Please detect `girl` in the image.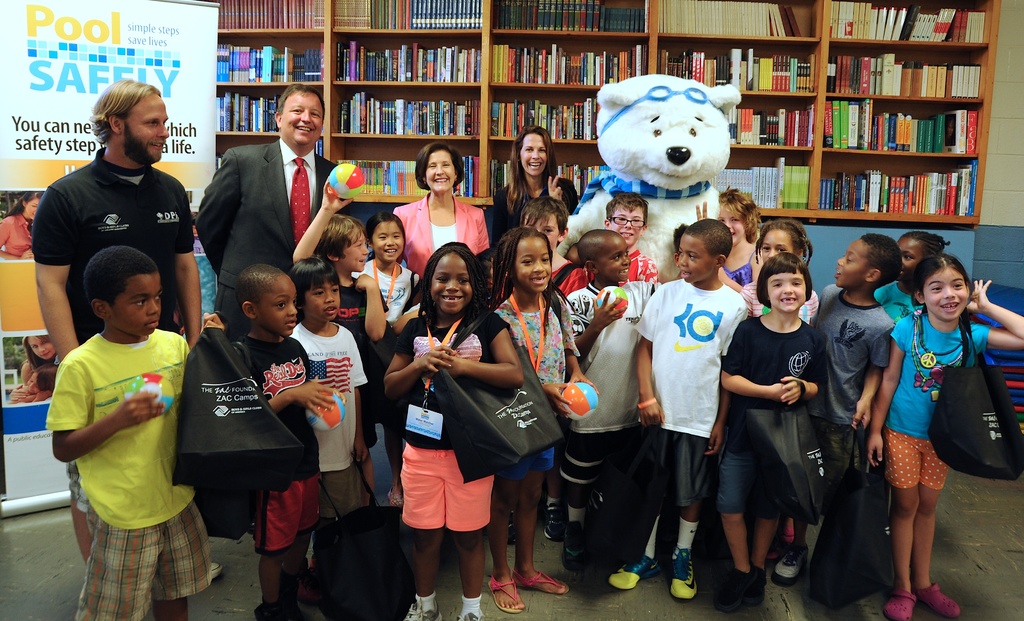
left=723, top=184, right=762, bottom=297.
